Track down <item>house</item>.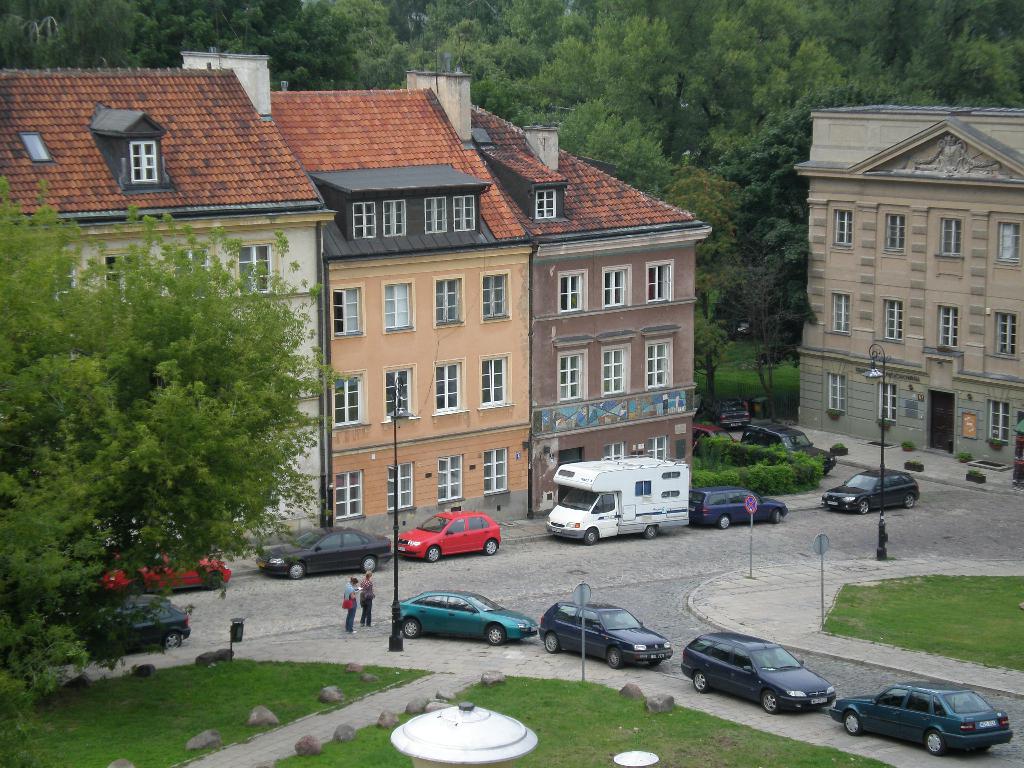
Tracked to BBox(772, 83, 1016, 470).
